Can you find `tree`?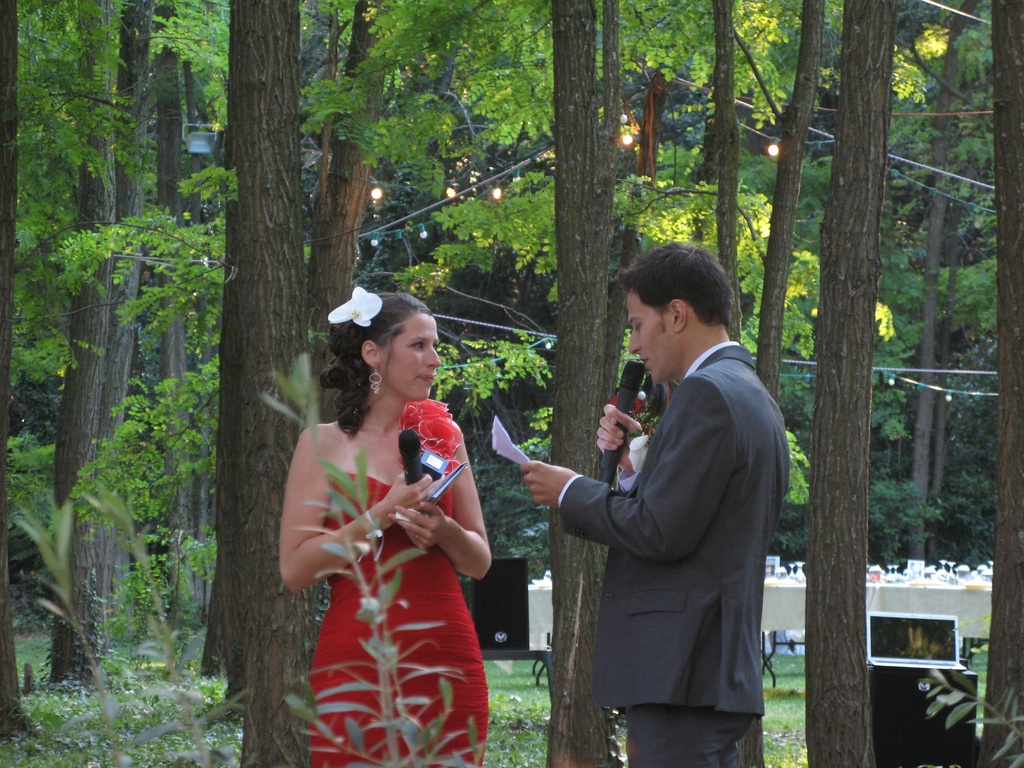
Yes, bounding box: box(876, 0, 996, 562).
